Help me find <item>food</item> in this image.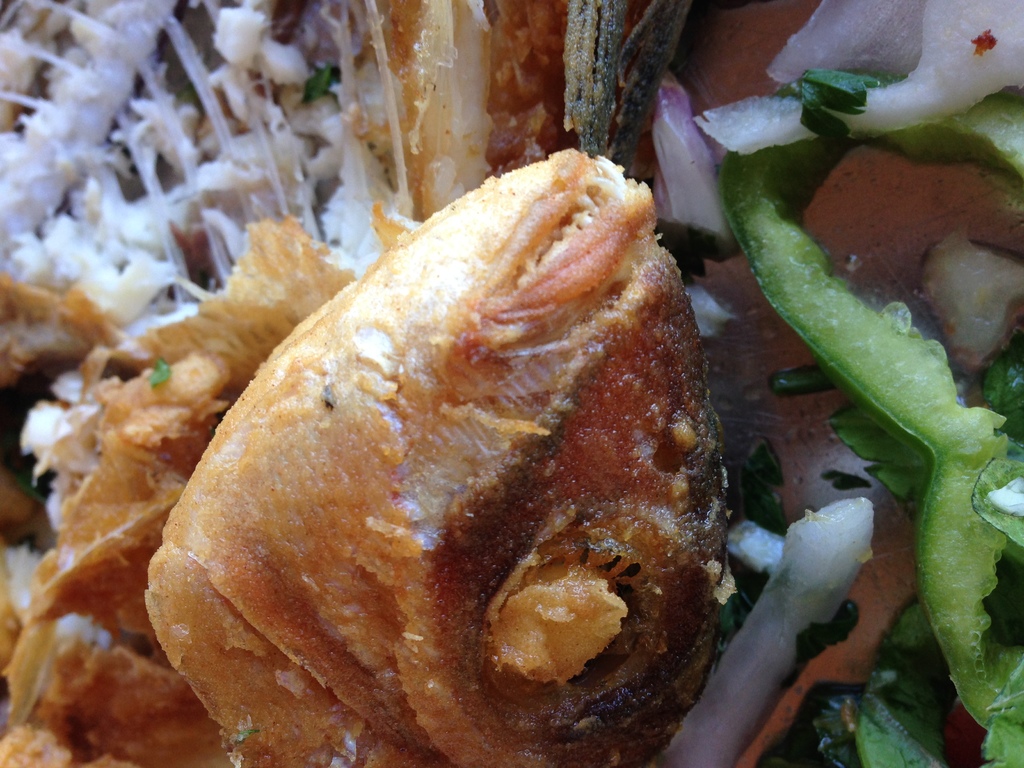
Found it: [x1=136, y1=163, x2=753, y2=761].
